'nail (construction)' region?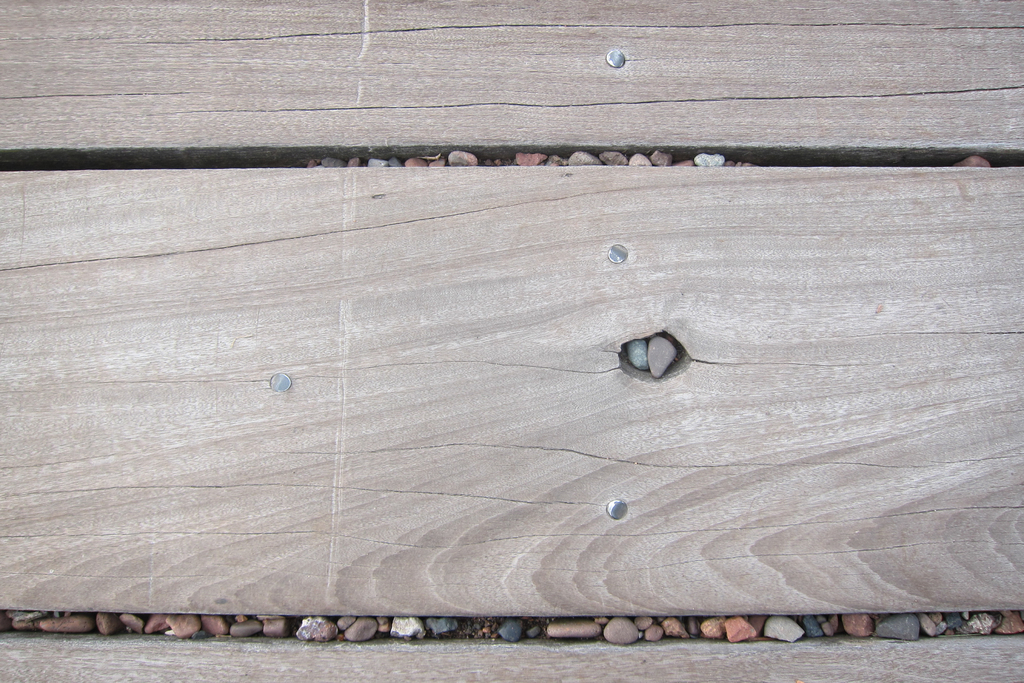
605,242,628,265
